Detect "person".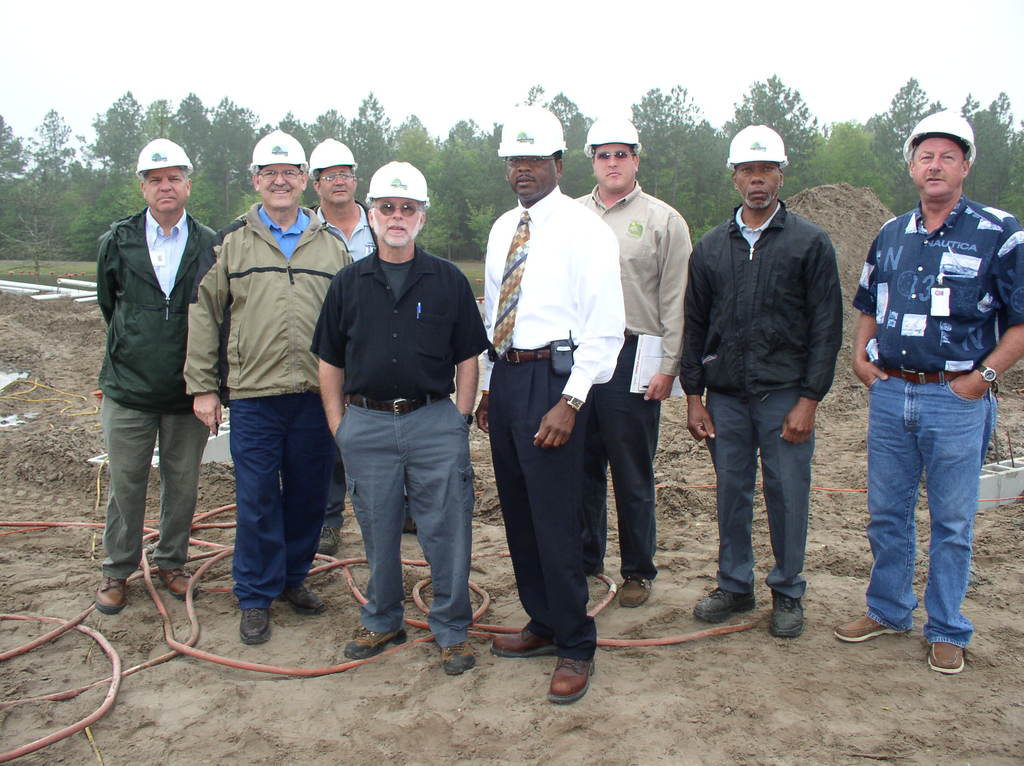
Detected at x1=177 y1=129 x2=352 y2=642.
